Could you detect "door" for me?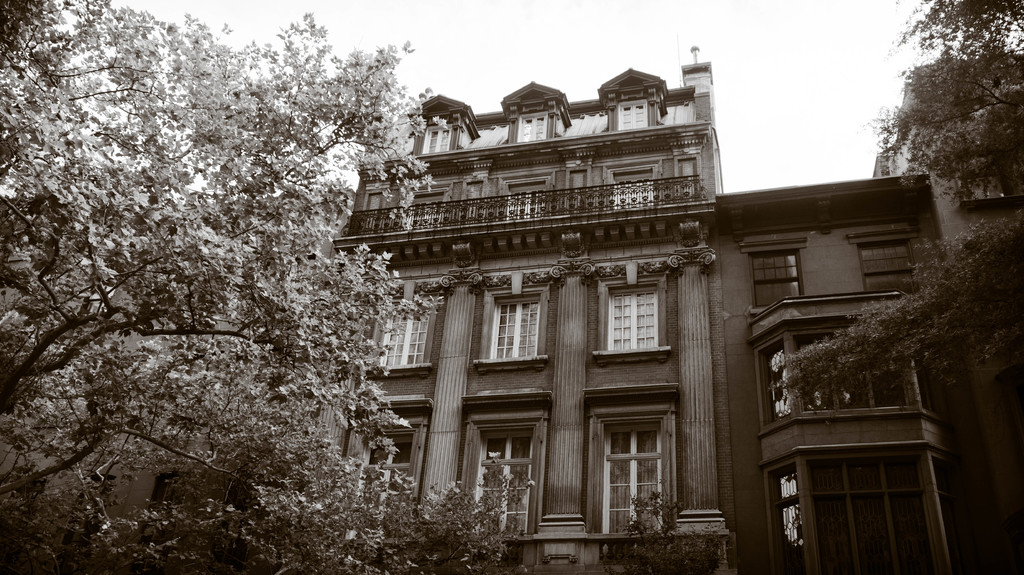
Detection result: pyautogui.locateOnScreen(589, 409, 667, 535).
